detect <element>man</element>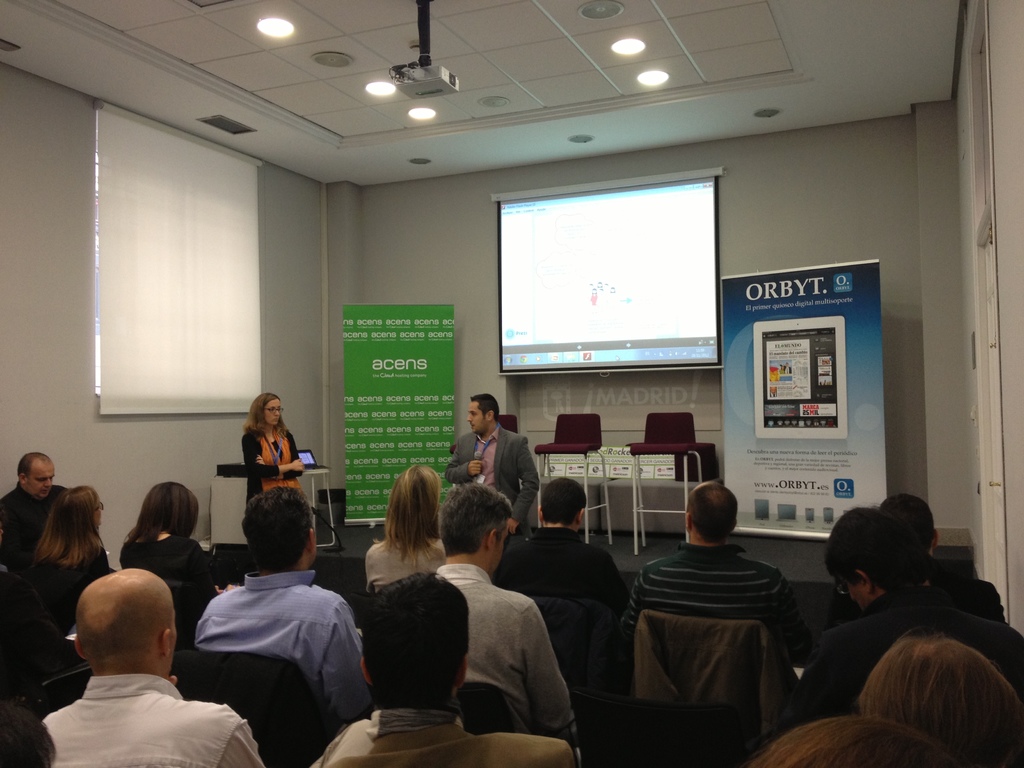
left=428, top=485, right=583, bottom=746
